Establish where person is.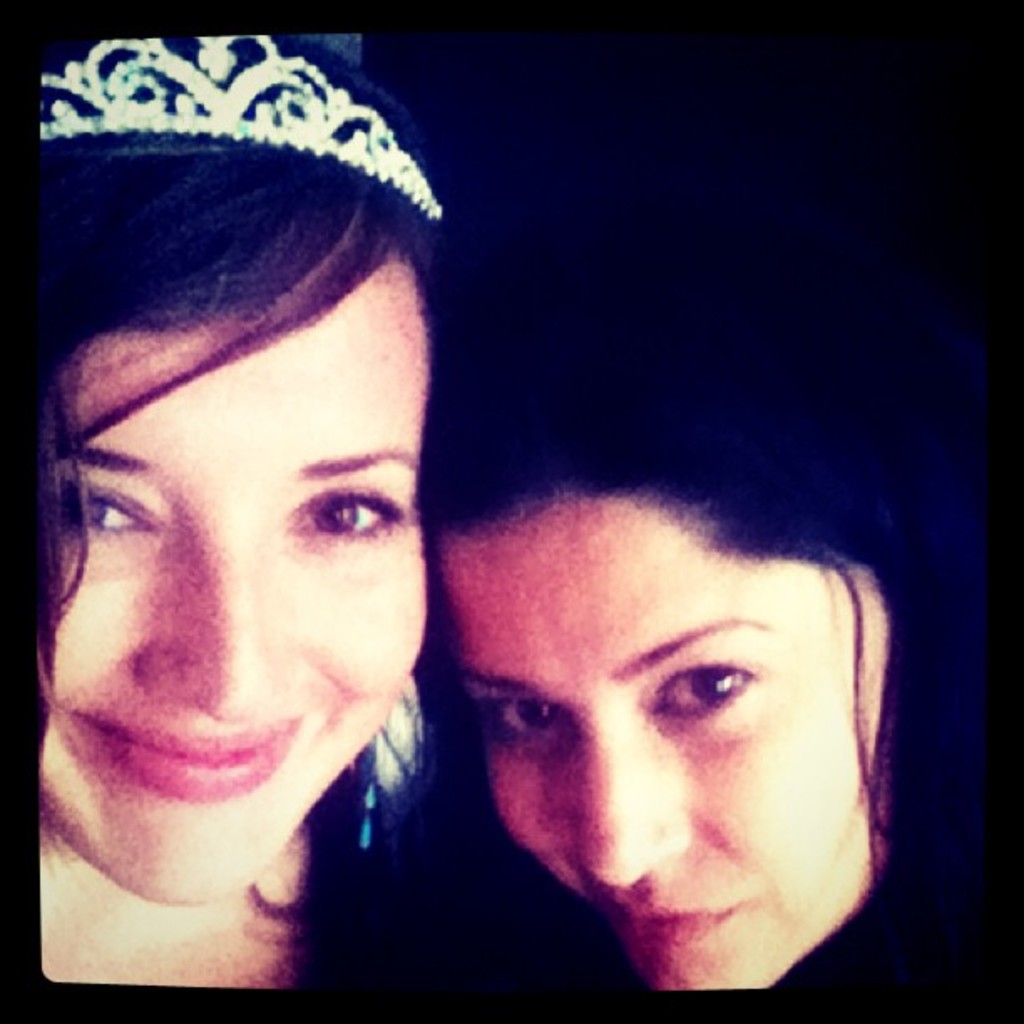
Established at pyautogui.locateOnScreen(40, 32, 437, 989).
